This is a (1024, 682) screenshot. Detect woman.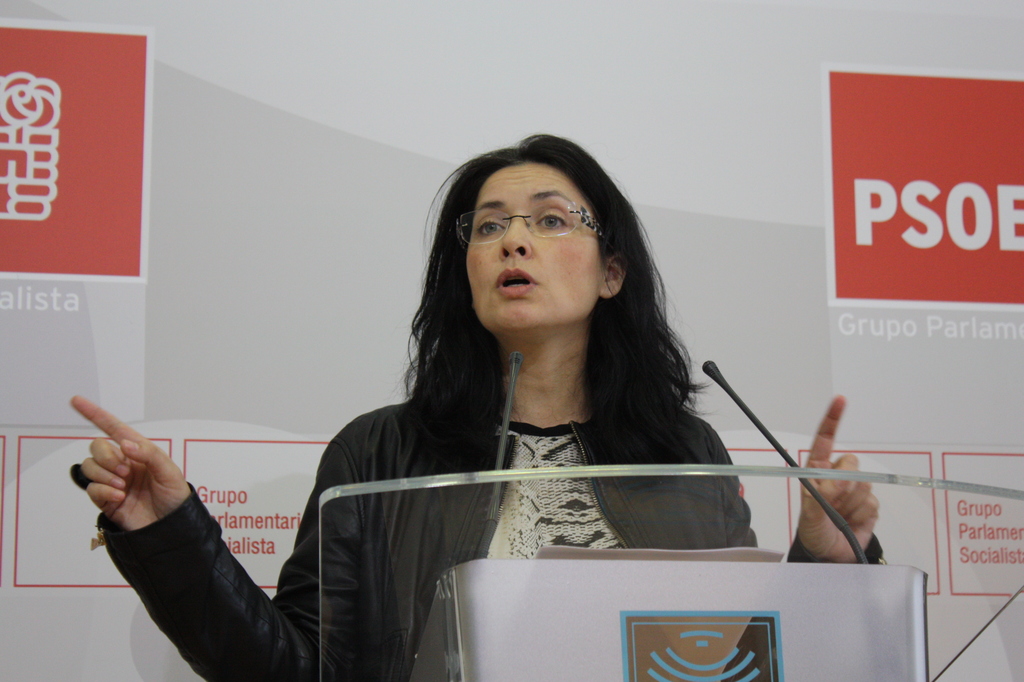
{"x1": 64, "y1": 126, "x2": 904, "y2": 681}.
